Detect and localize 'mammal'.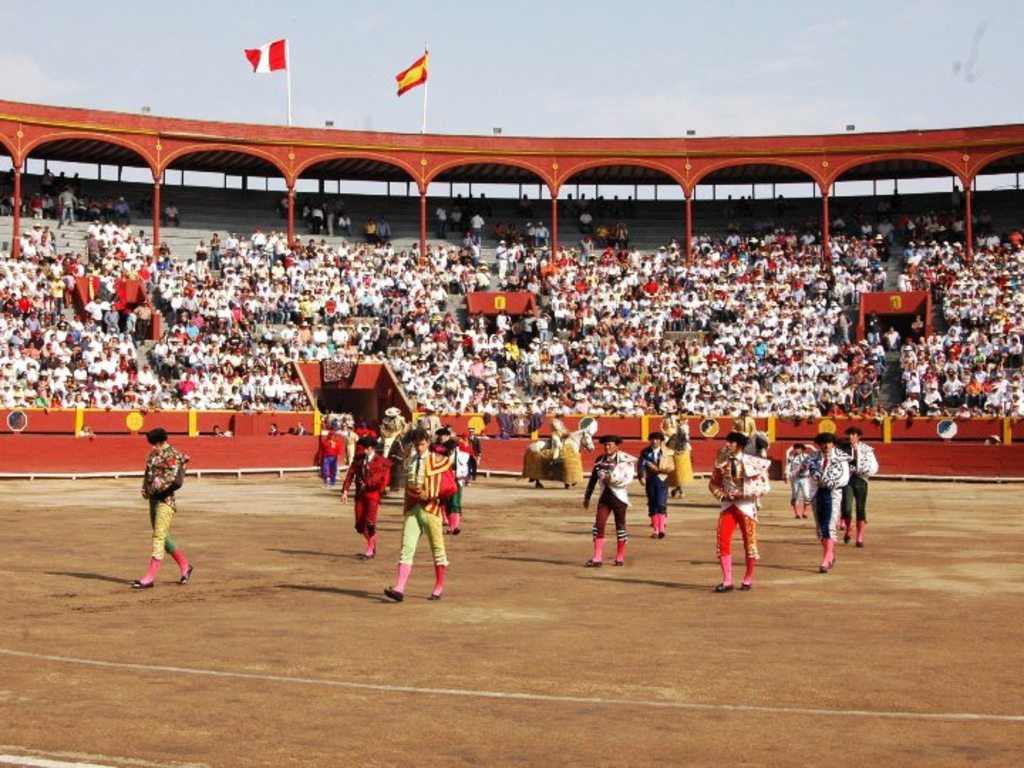
Localized at 713 430 769 464.
